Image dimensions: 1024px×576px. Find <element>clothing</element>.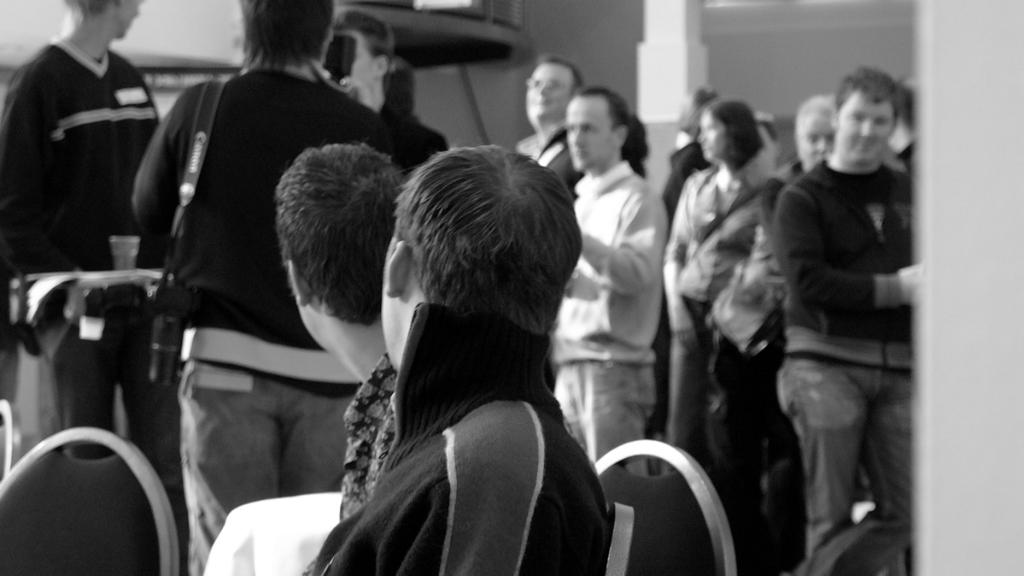
(x1=543, y1=153, x2=654, y2=474).
